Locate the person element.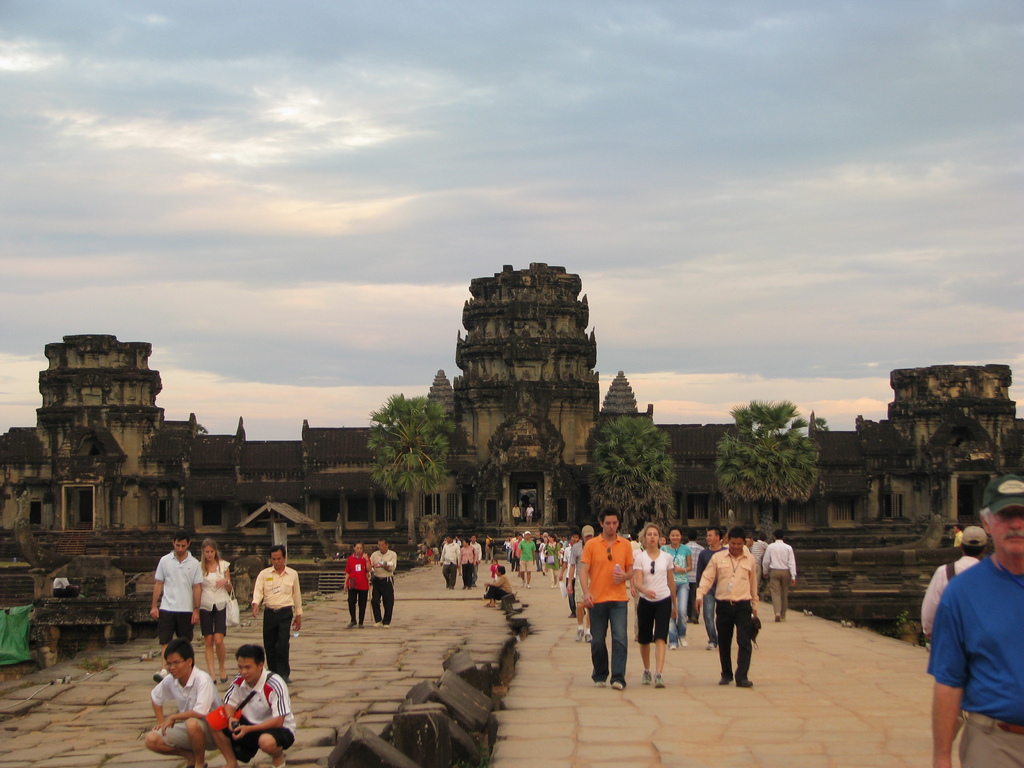
Element bbox: left=371, top=537, right=396, bottom=628.
